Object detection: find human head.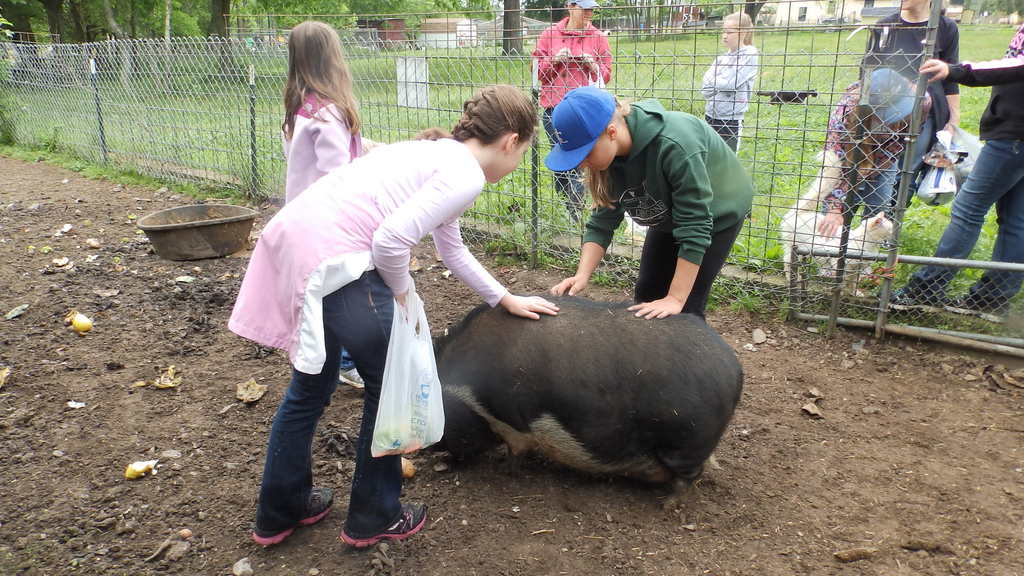
crop(544, 77, 627, 167).
